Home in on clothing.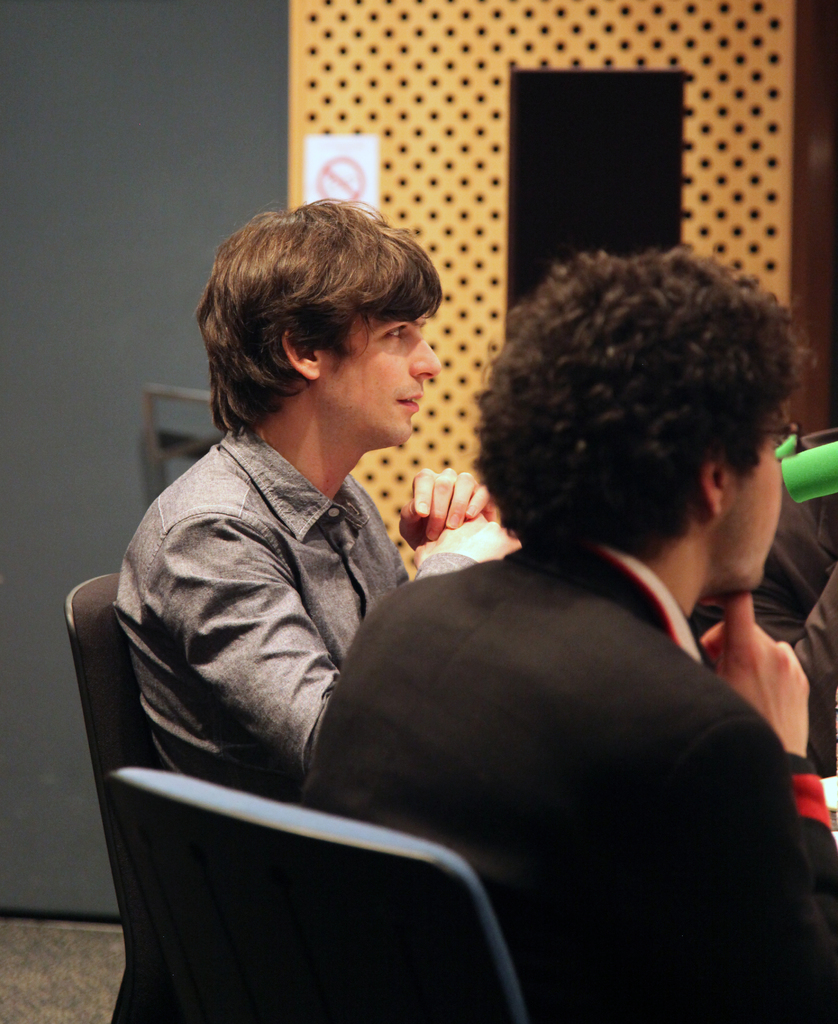
Homed in at (284, 438, 830, 987).
